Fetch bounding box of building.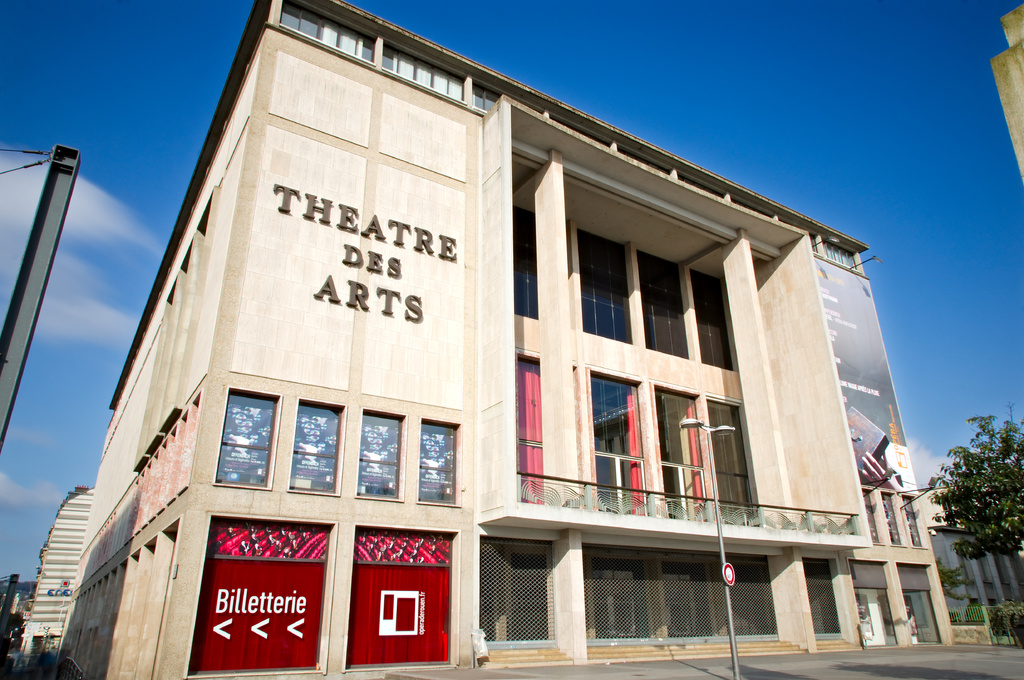
Bbox: 24, 487, 95, 668.
